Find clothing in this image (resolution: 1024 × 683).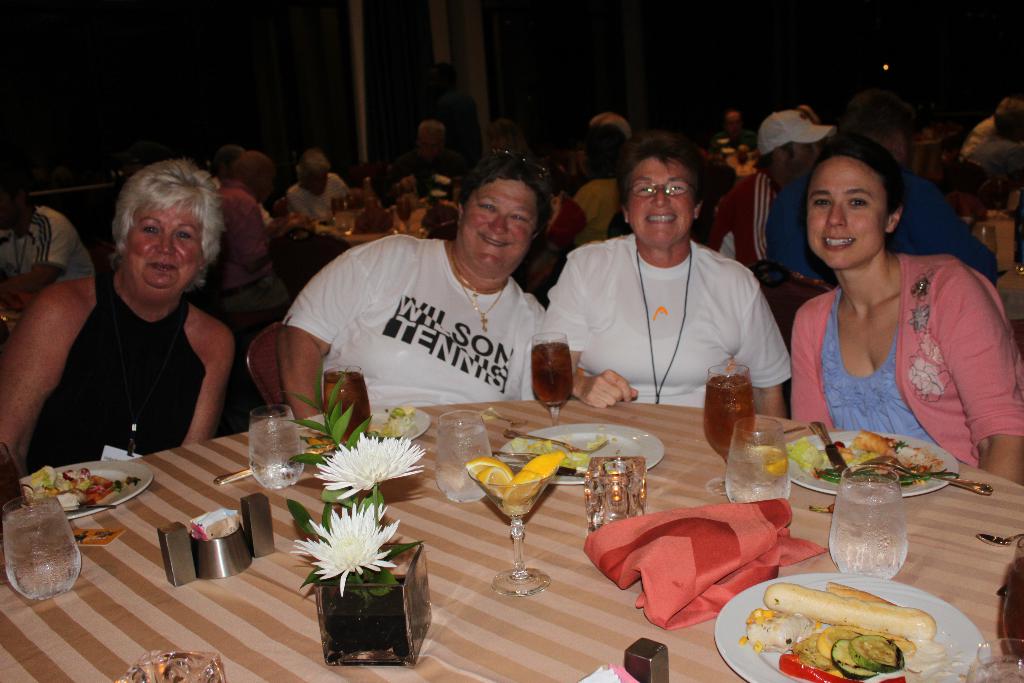
detection(219, 189, 285, 323).
